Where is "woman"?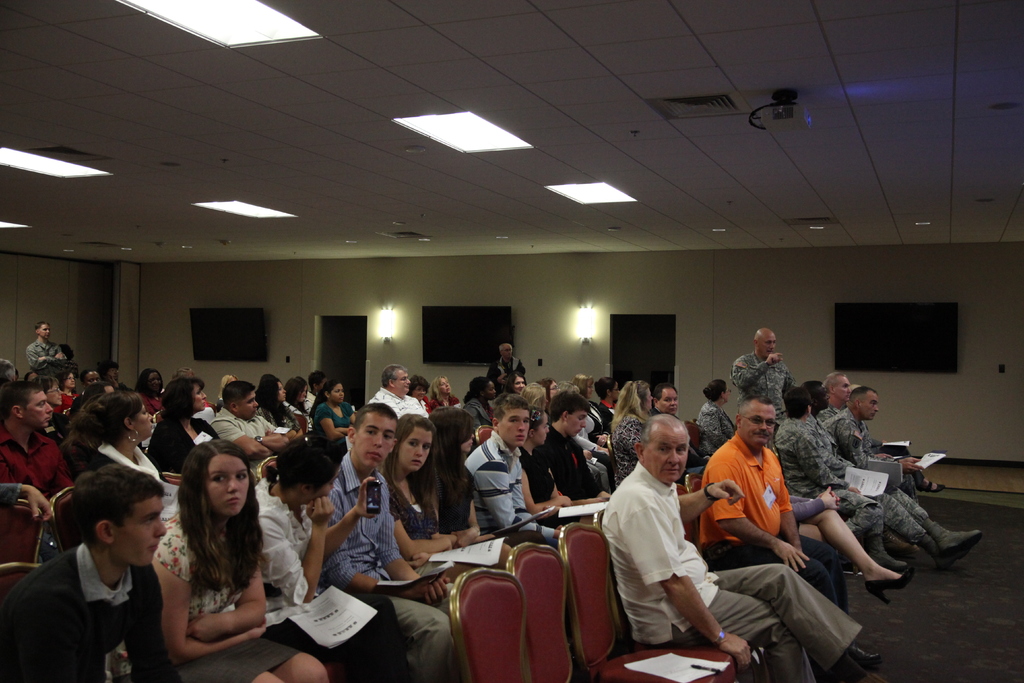
bbox(536, 375, 561, 399).
